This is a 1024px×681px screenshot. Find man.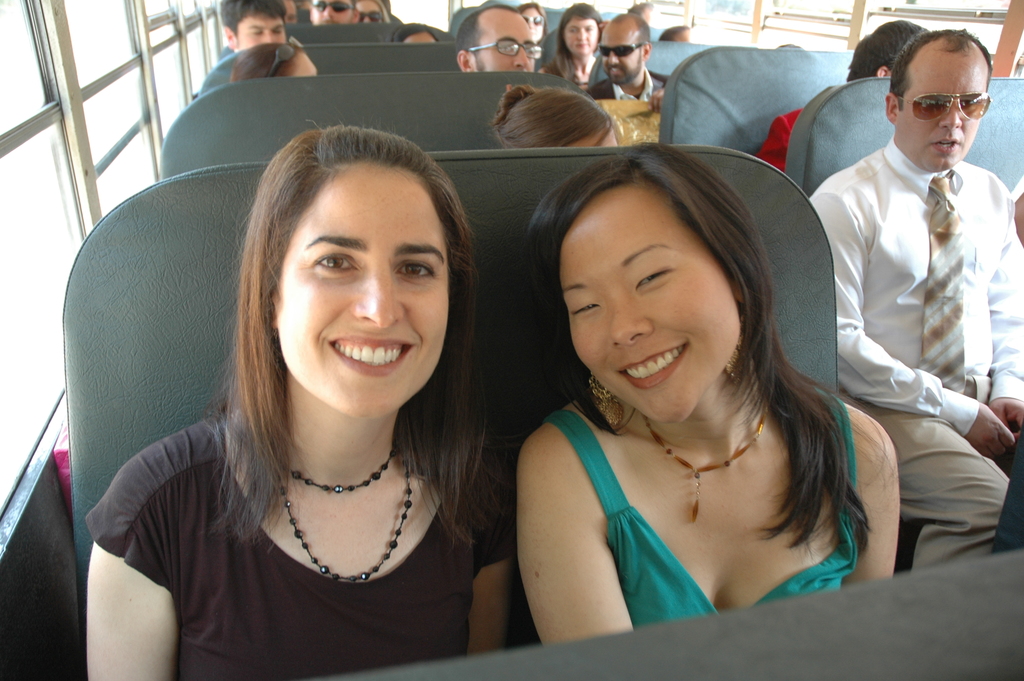
Bounding box: 309,0,356,26.
